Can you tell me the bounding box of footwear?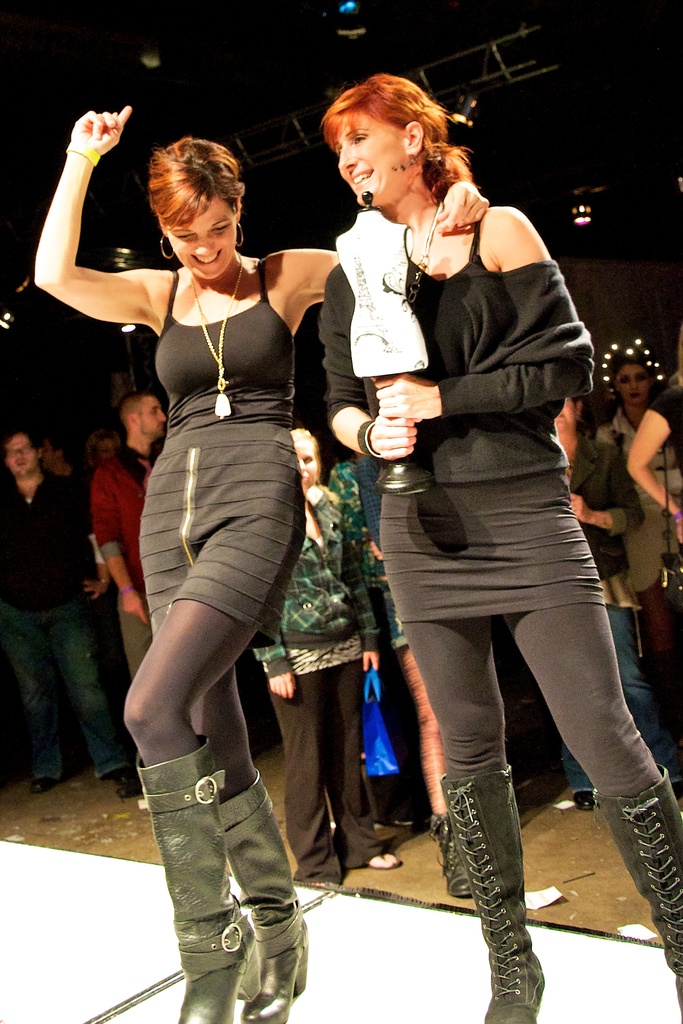
bbox=(439, 813, 470, 900).
